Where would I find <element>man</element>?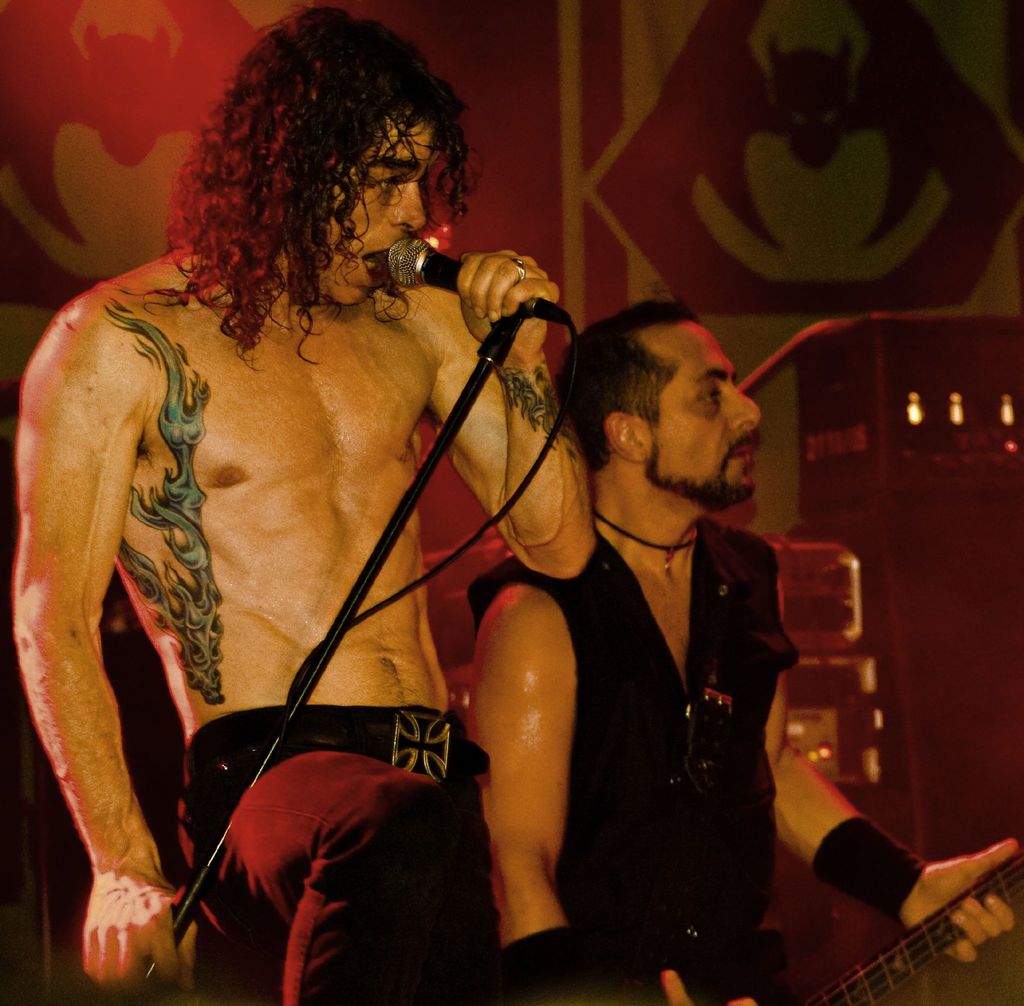
At (x1=17, y1=0, x2=633, y2=1001).
